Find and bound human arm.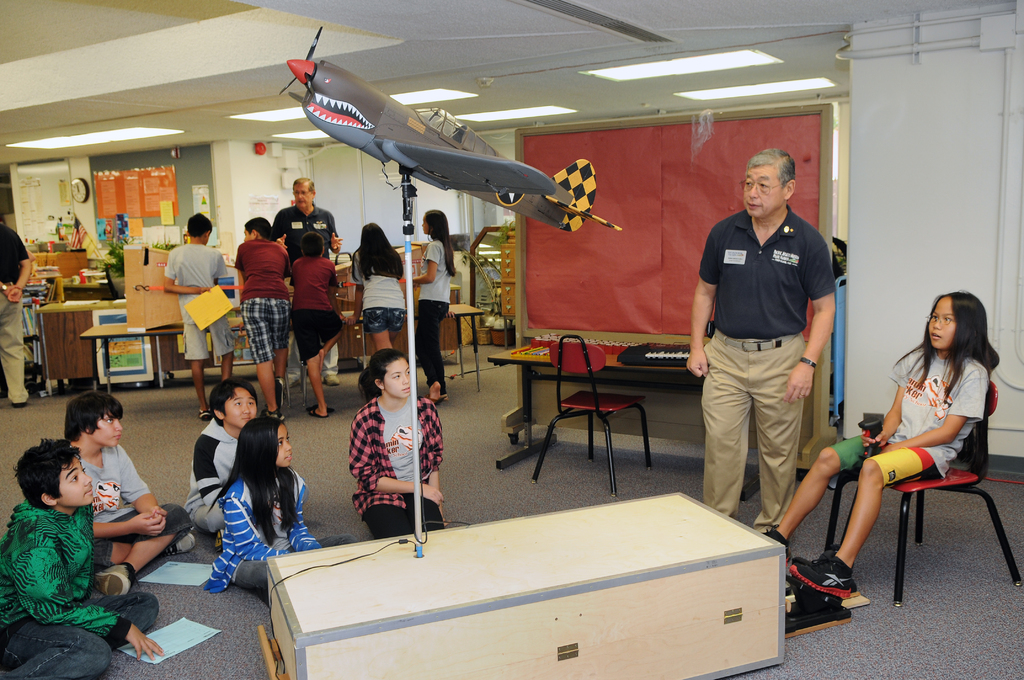
Bound: BBox(349, 406, 445, 496).
